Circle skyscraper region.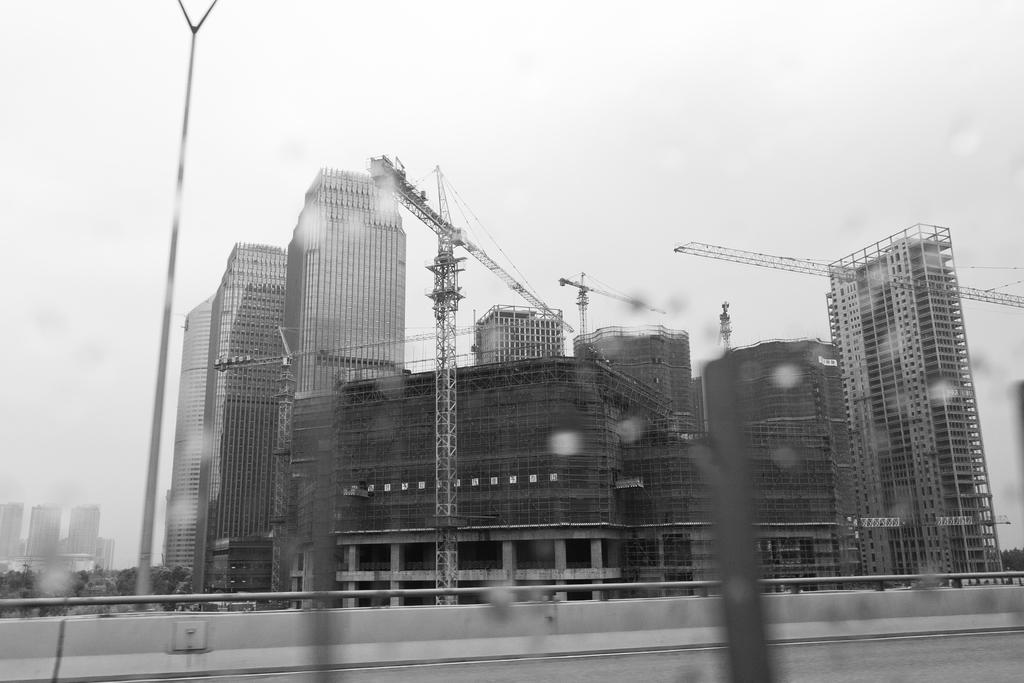
Region: <region>166, 297, 211, 600</region>.
